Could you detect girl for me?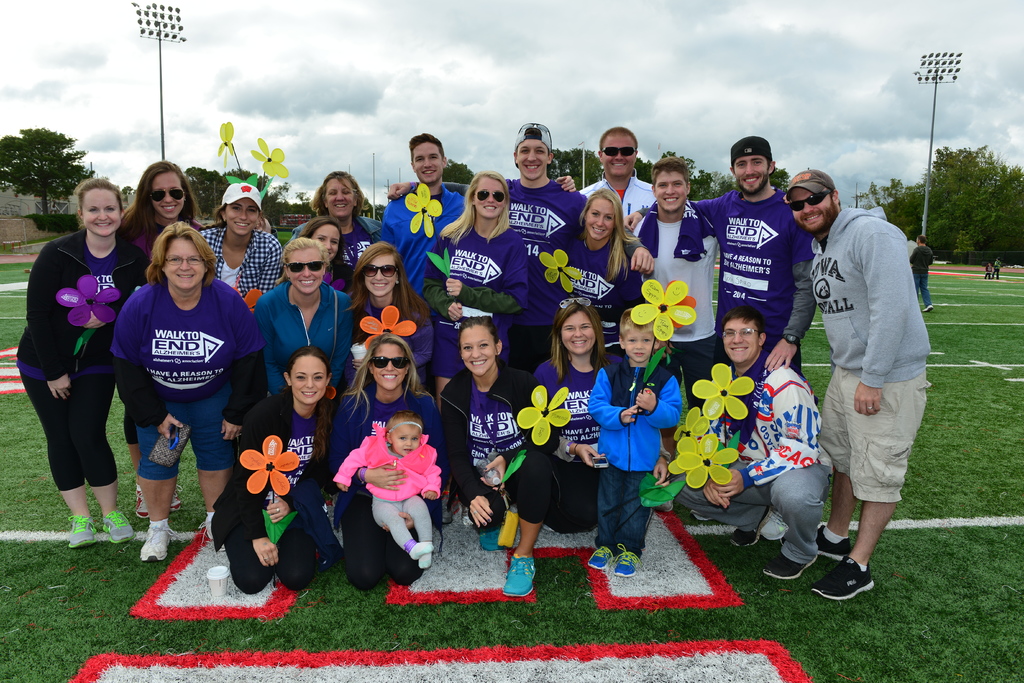
Detection result: (531,299,610,532).
